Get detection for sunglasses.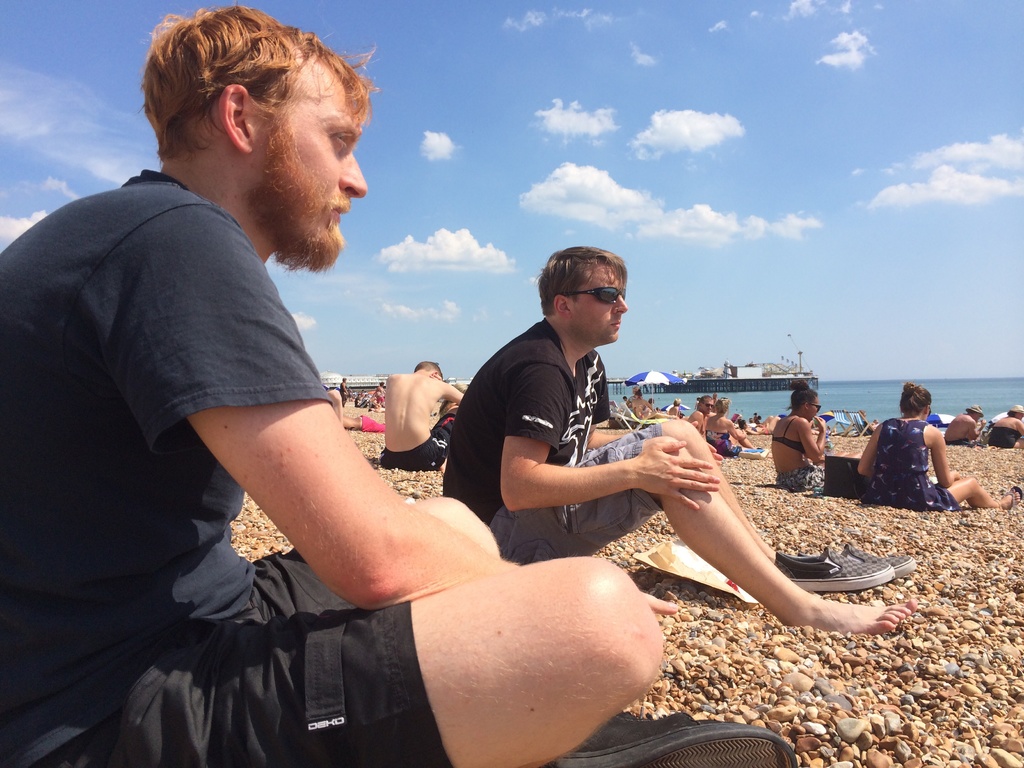
Detection: [560,284,630,304].
